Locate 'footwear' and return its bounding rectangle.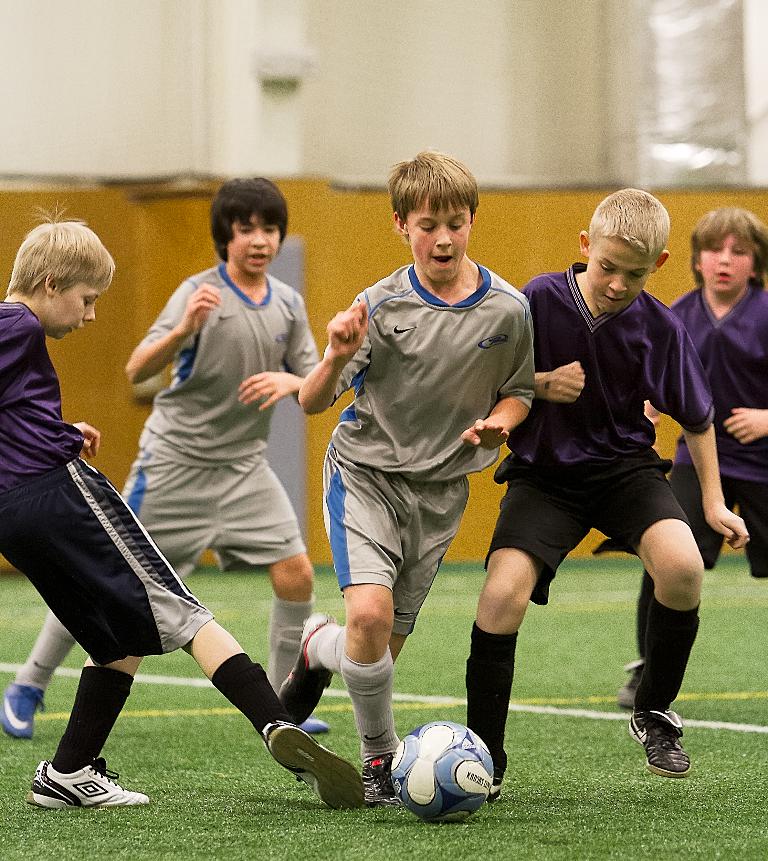
bbox(296, 717, 325, 740).
